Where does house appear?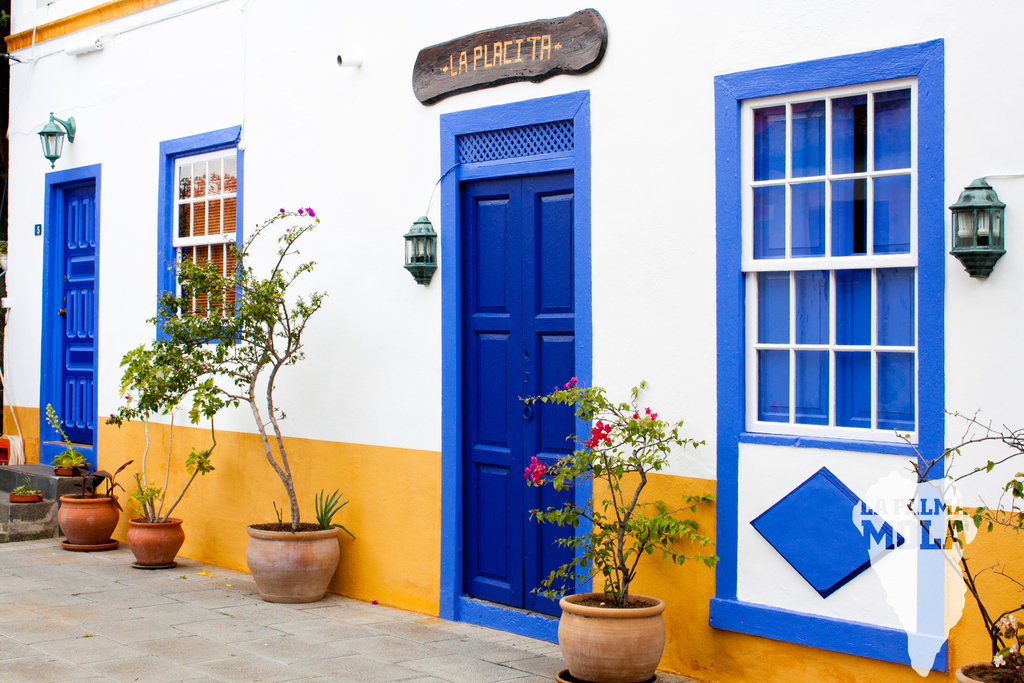
Appears at [left=0, top=0, right=1022, bottom=682].
